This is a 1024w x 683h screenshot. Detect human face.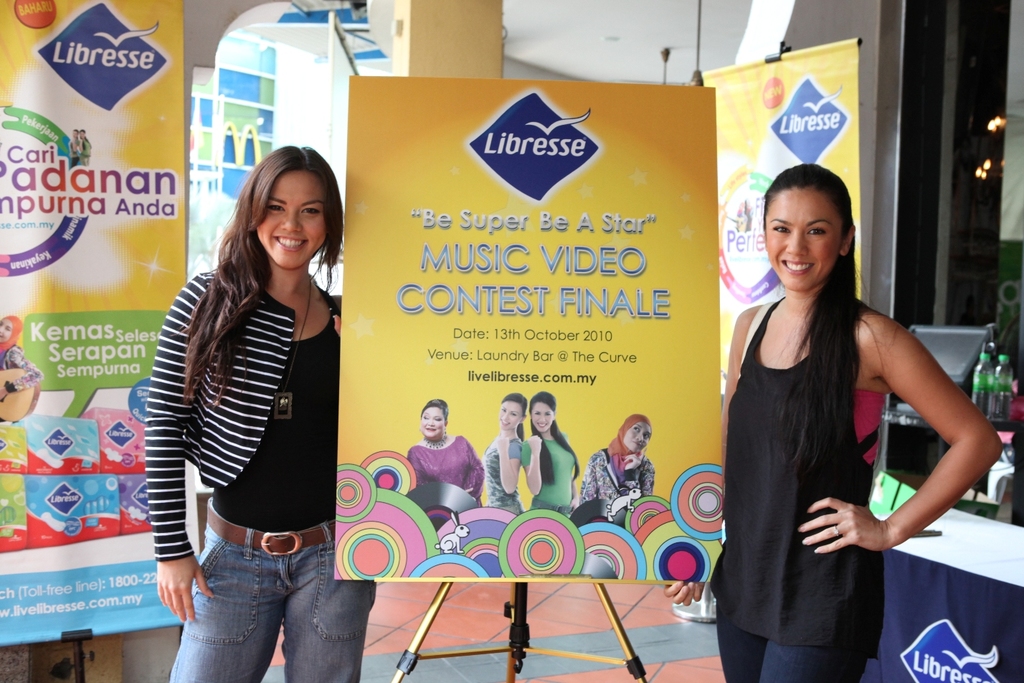
[left=531, top=397, right=552, bottom=432].
